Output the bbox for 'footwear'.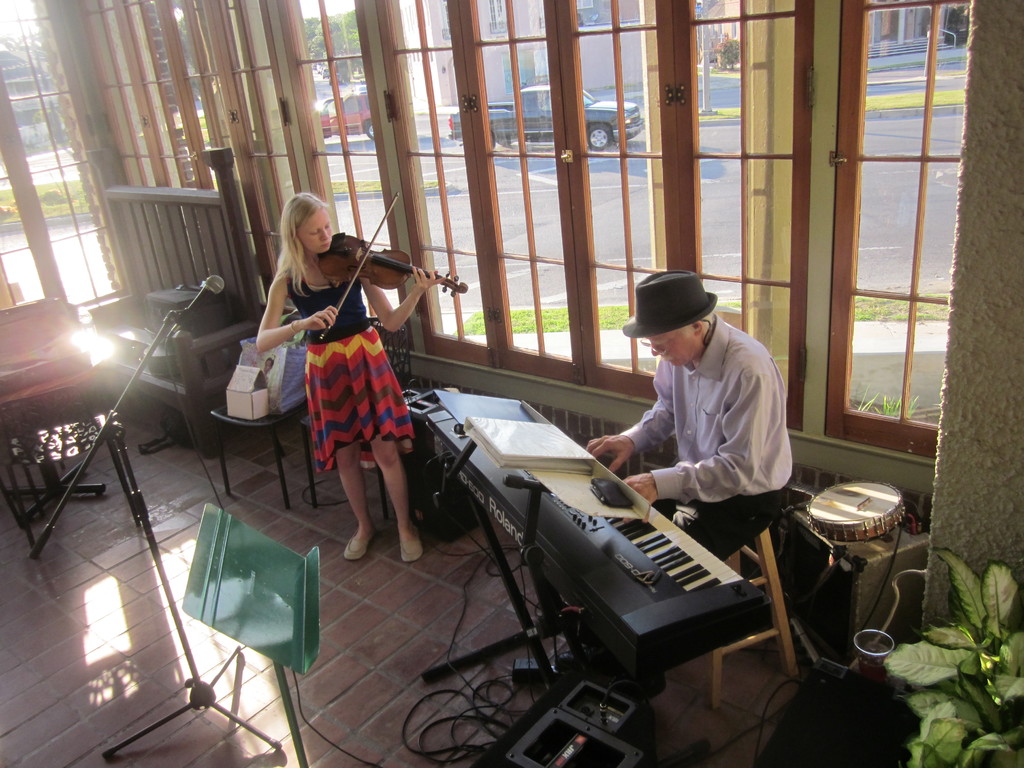
[left=340, top=532, right=369, bottom=564].
